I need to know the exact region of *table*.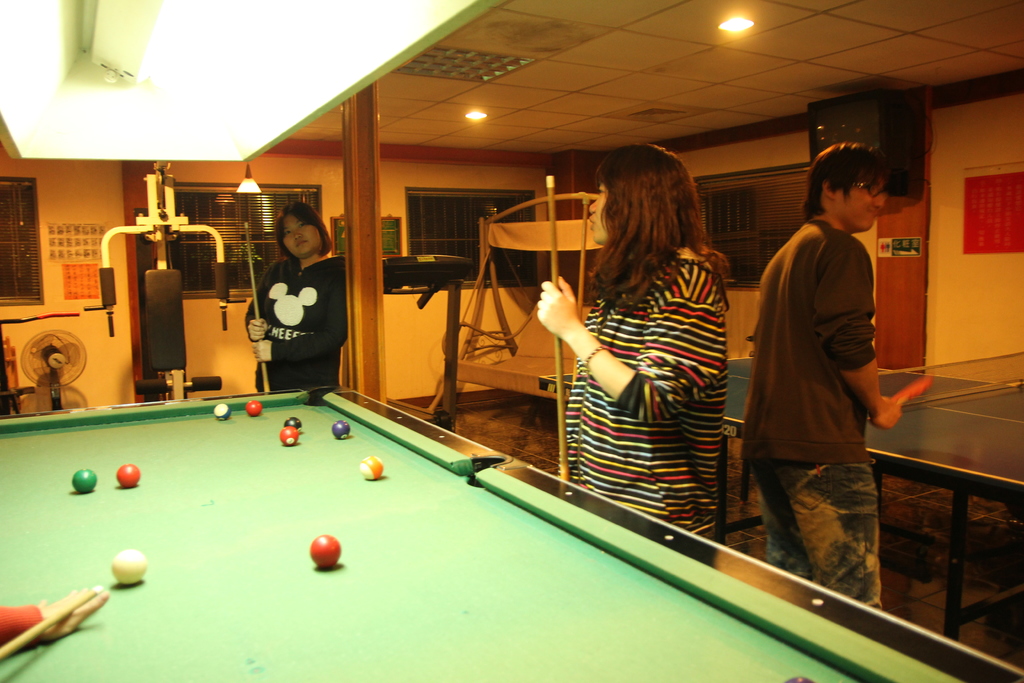
Region: region(2, 381, 1023, 682).
